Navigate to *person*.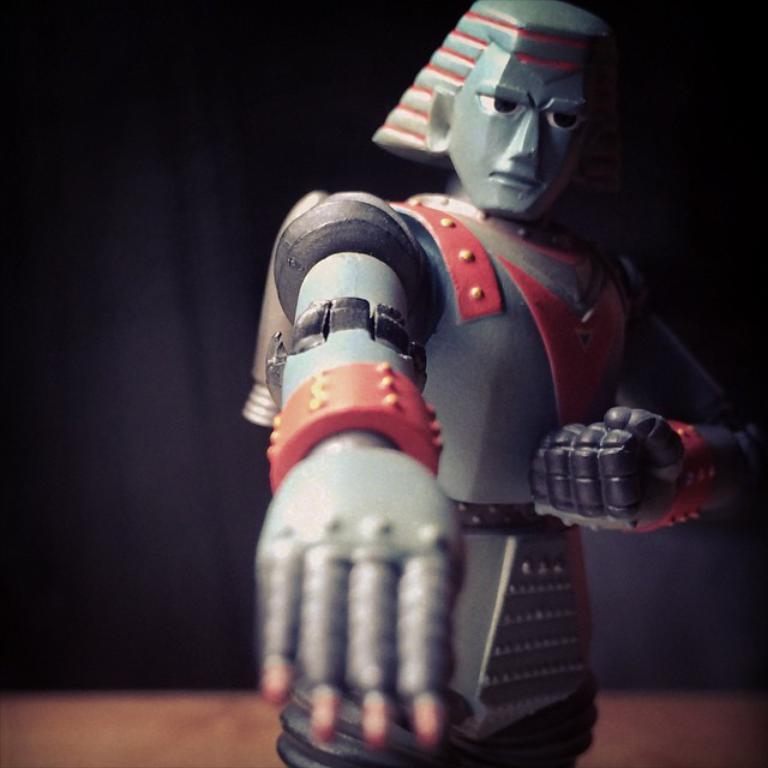
Navigation target: 247:26:680:766.
